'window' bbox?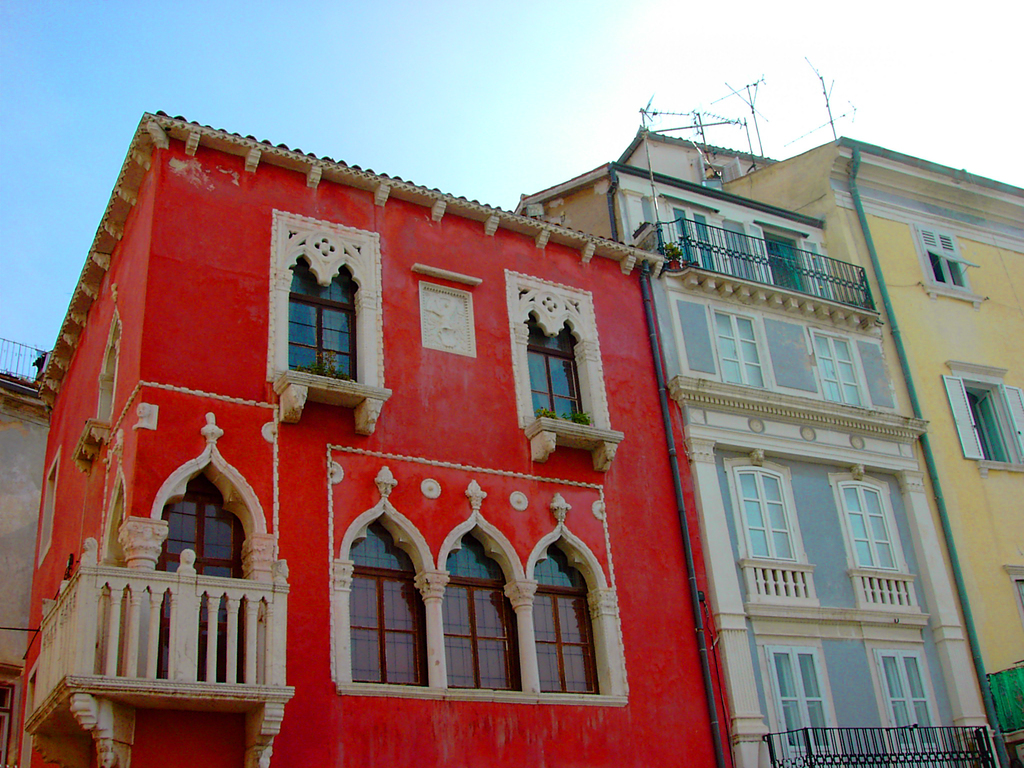
bbox(154, 454, 255, 661)
